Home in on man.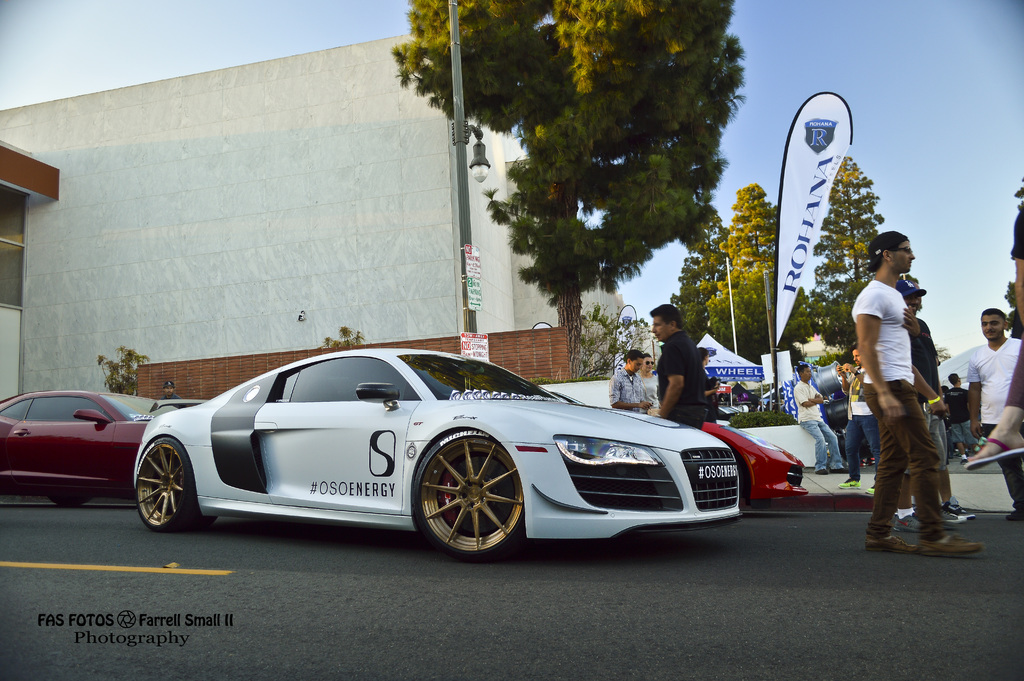
Homed in at 792 363 850 472.
